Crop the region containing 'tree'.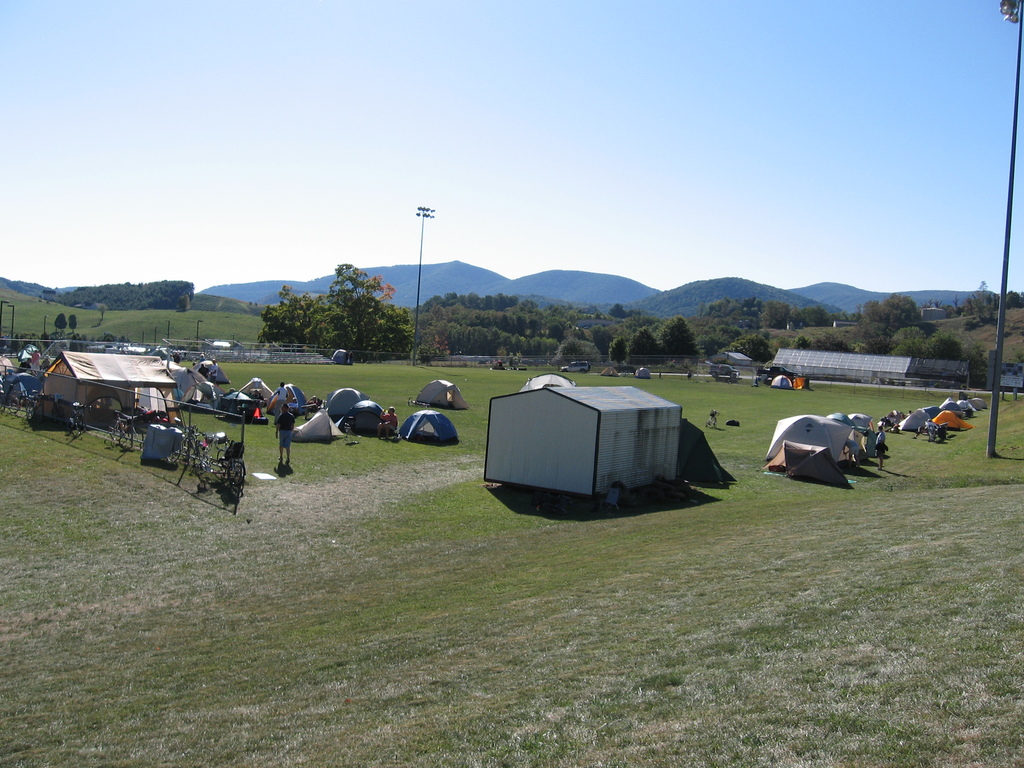
Crop region: [left=627, top=326, right=658, bottom=365].
